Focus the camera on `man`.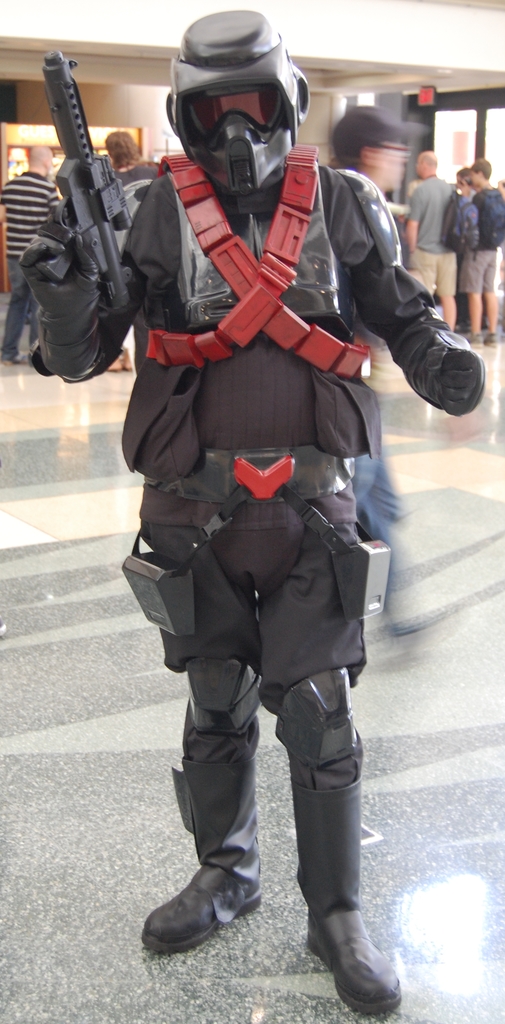
Focus region: [319, 94, 428, 652].
